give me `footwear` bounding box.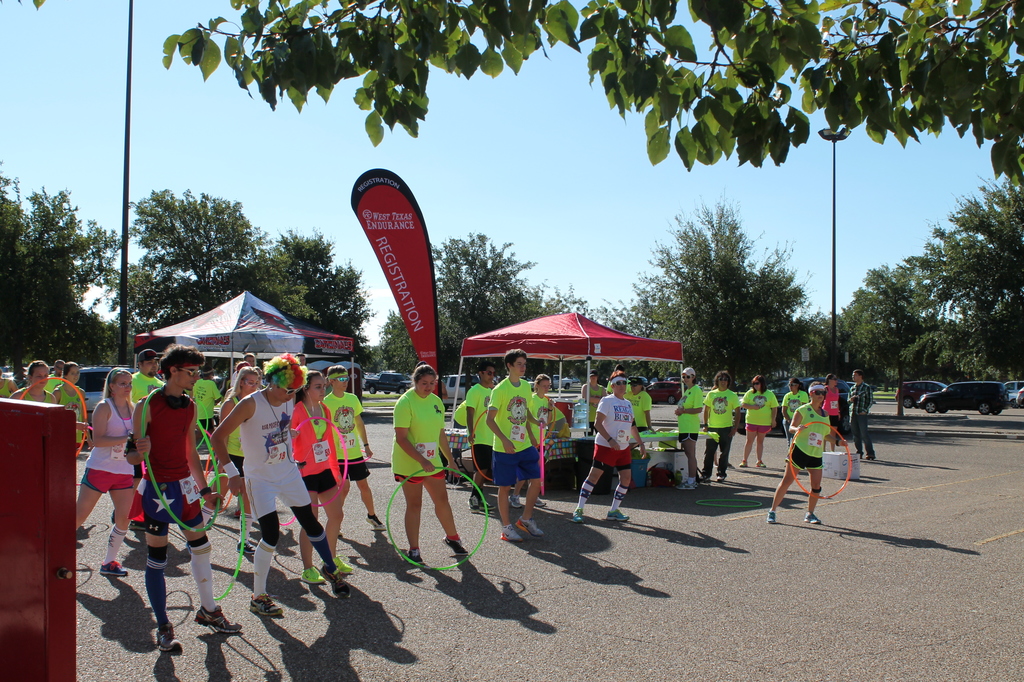
697 475 708 484.
